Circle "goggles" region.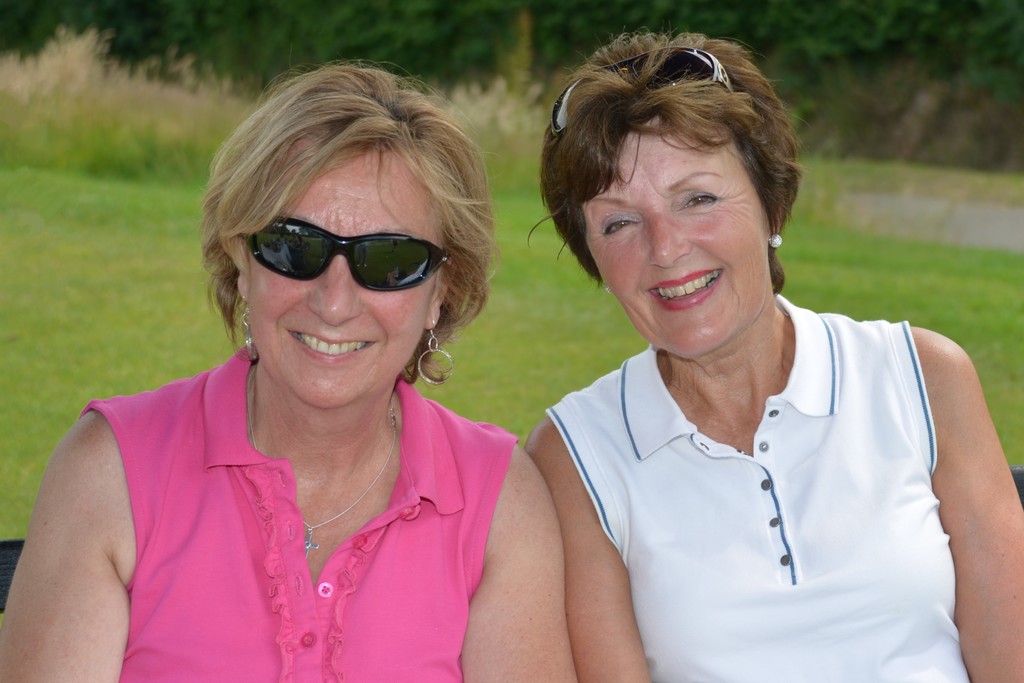
Region: 544, 44, 738, 133.
